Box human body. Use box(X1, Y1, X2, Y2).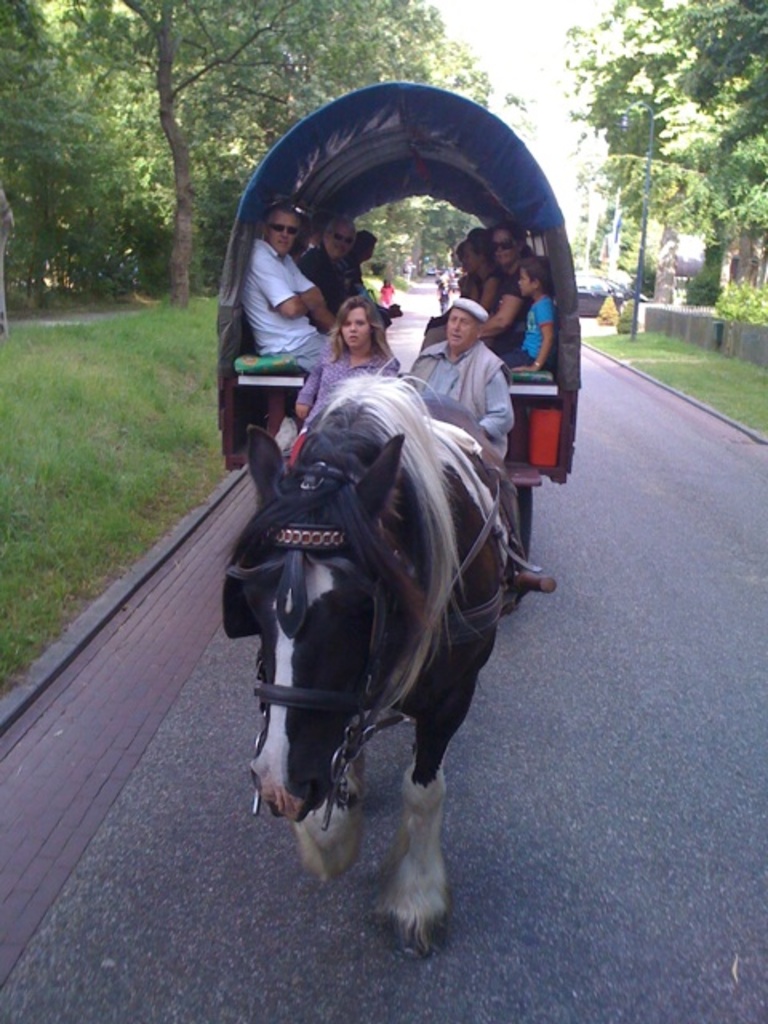
box(501, 256, 552, 371).
